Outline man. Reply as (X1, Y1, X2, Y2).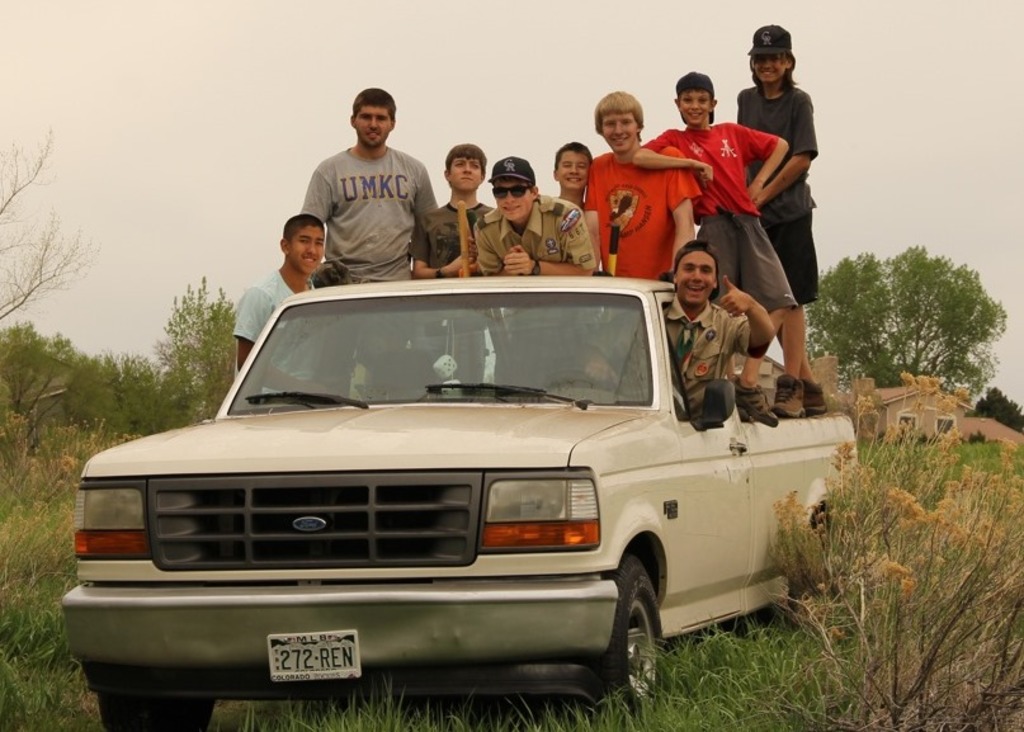
(662, 239, 773, 408).
